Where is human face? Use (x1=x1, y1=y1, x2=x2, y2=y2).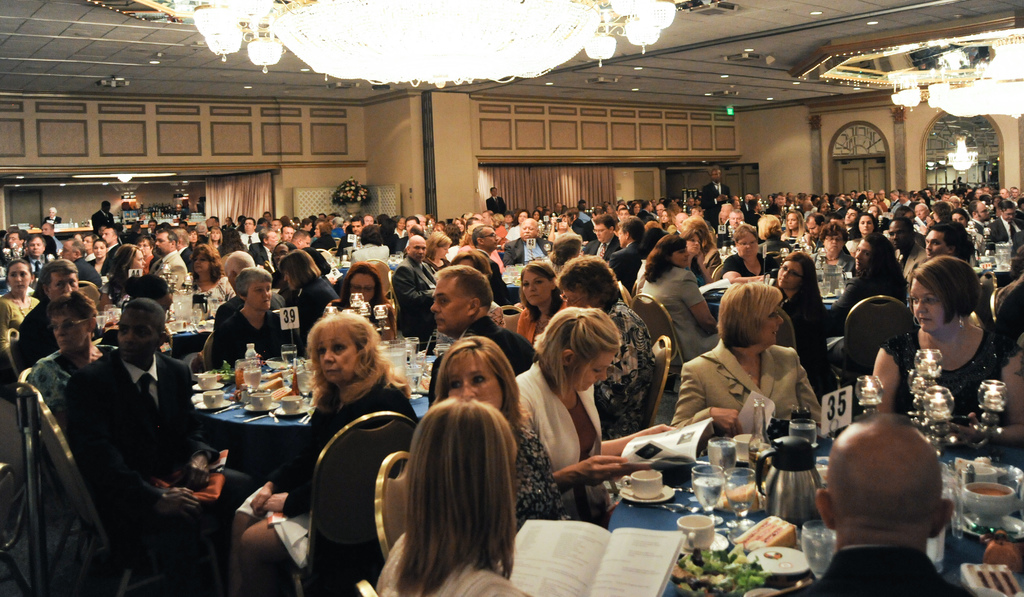
(x1=347, y1=269, x2=380, y2=305).
